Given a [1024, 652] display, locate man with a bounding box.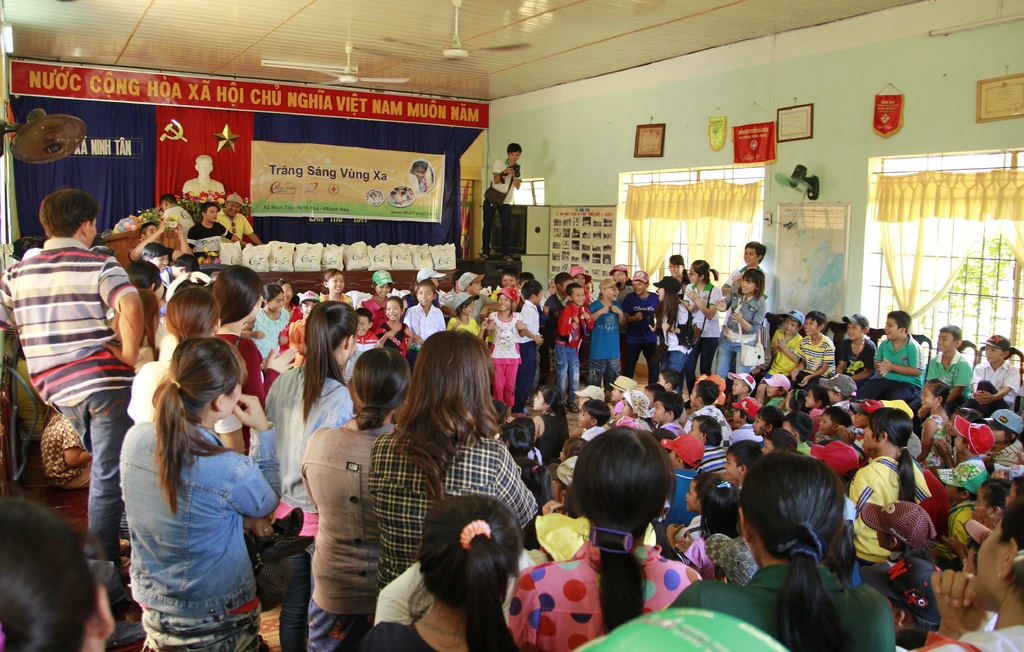
Located: x1=717 y1=242 x2=771 y2=335.
